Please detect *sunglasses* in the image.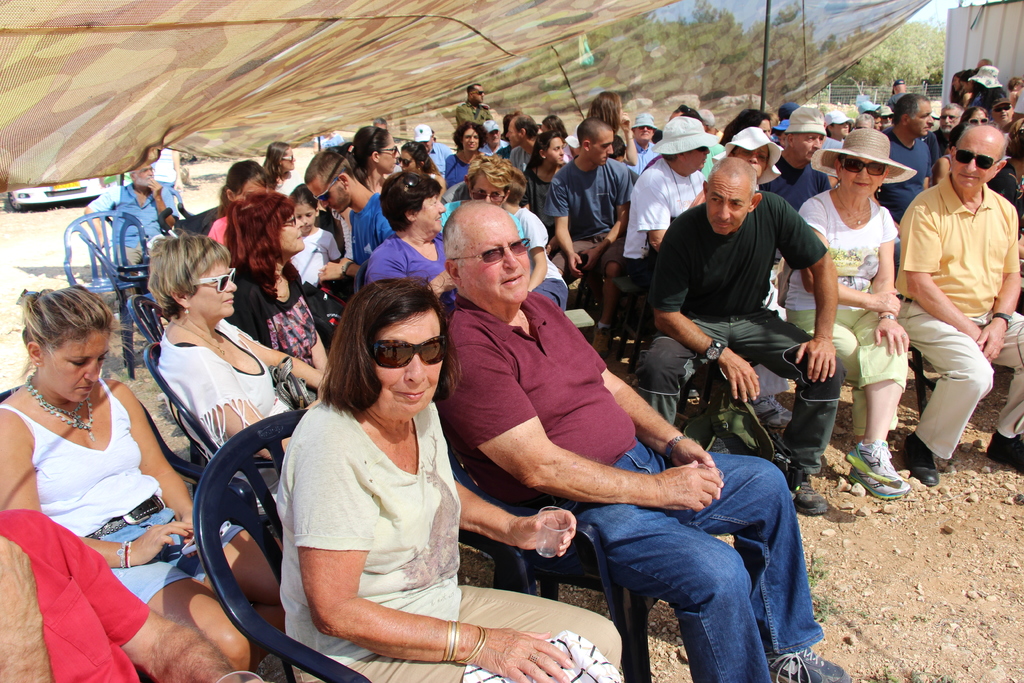
pyautogui.locateOnScreen(405, 174, 419, 192).
